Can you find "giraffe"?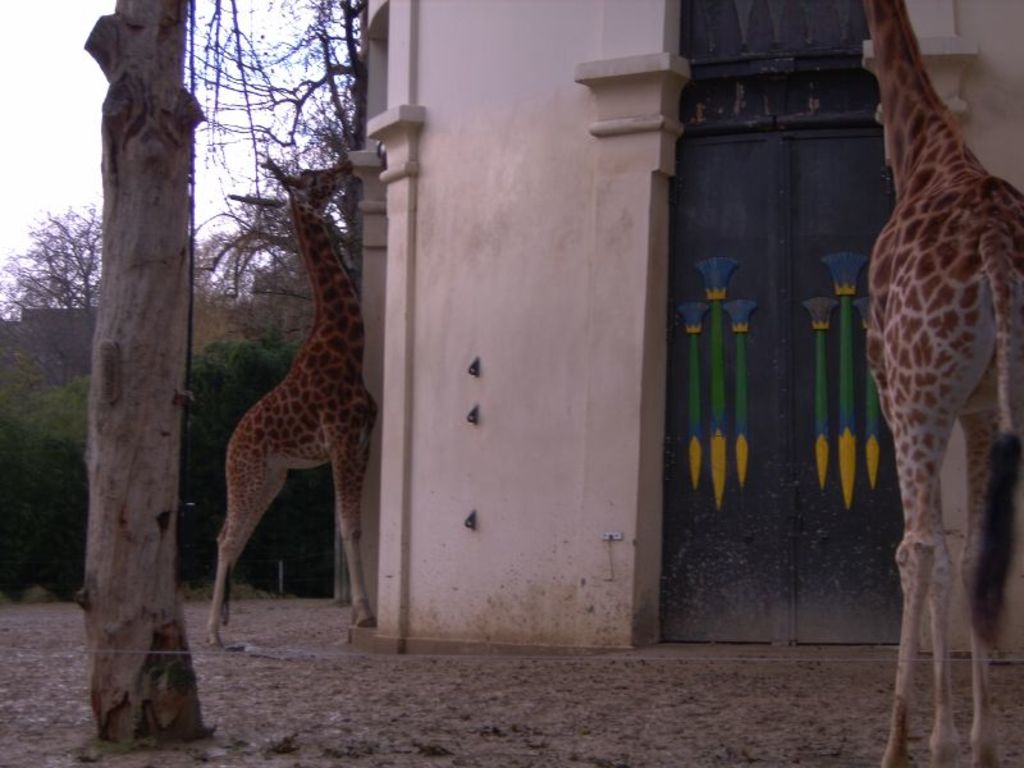
Yes, bounding box: box(204, 161, 372, 654).
